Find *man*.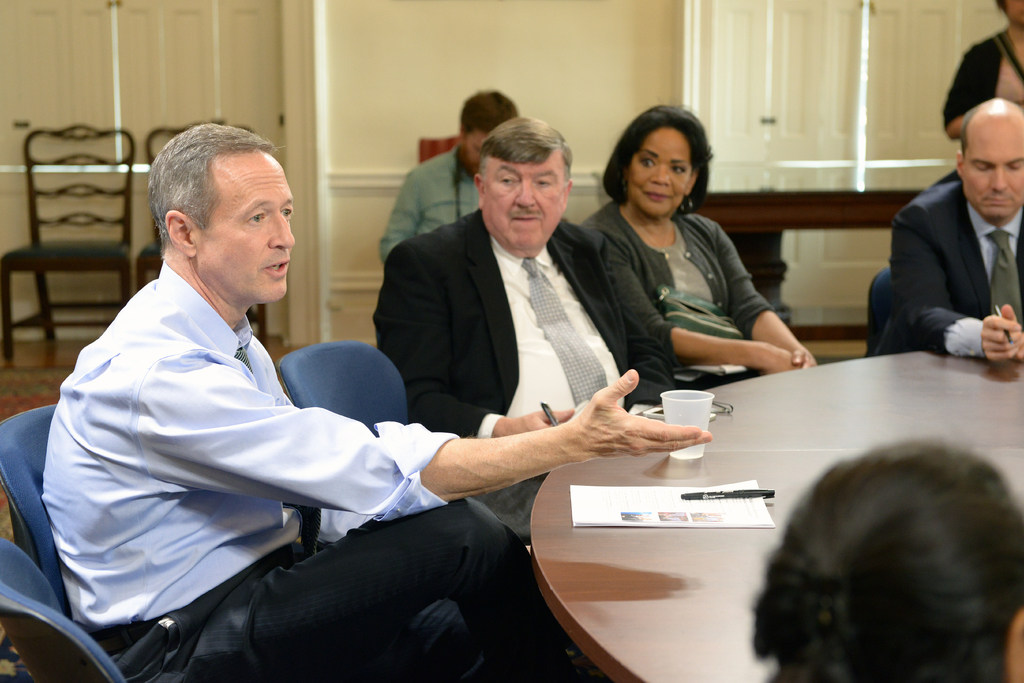
x1=370, y1=115, x2=678, y2=546.
